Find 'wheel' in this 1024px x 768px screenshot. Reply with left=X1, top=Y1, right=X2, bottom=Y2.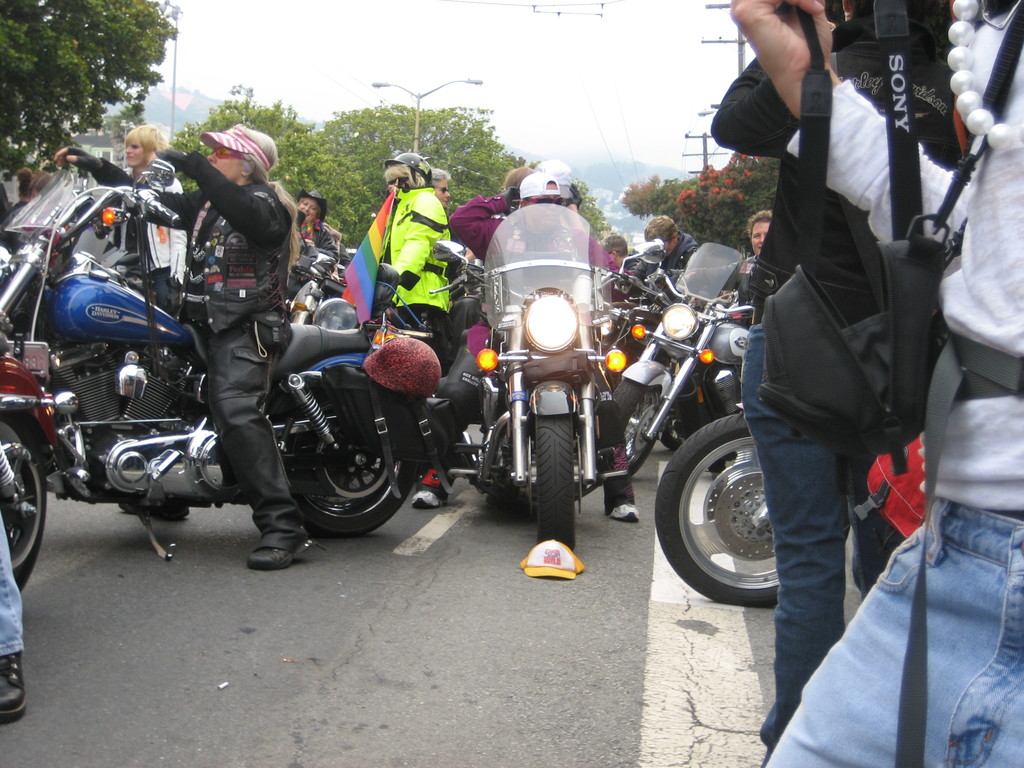
left=666, top=416, right=792, bottom=607.
